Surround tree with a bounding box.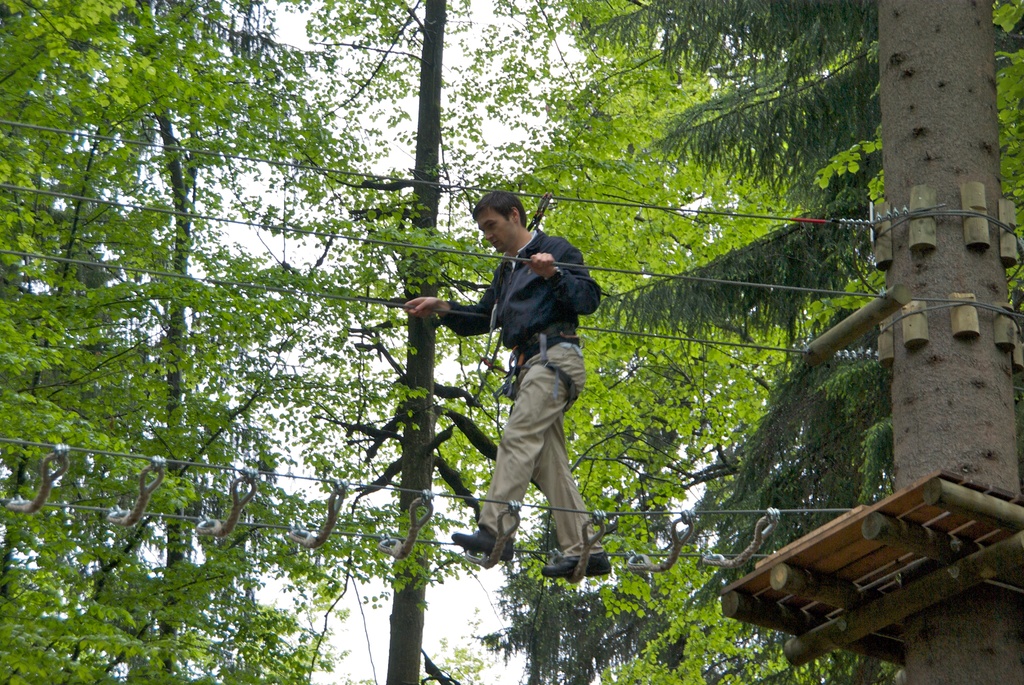
bbox=(590, 0, 1021, 606).
